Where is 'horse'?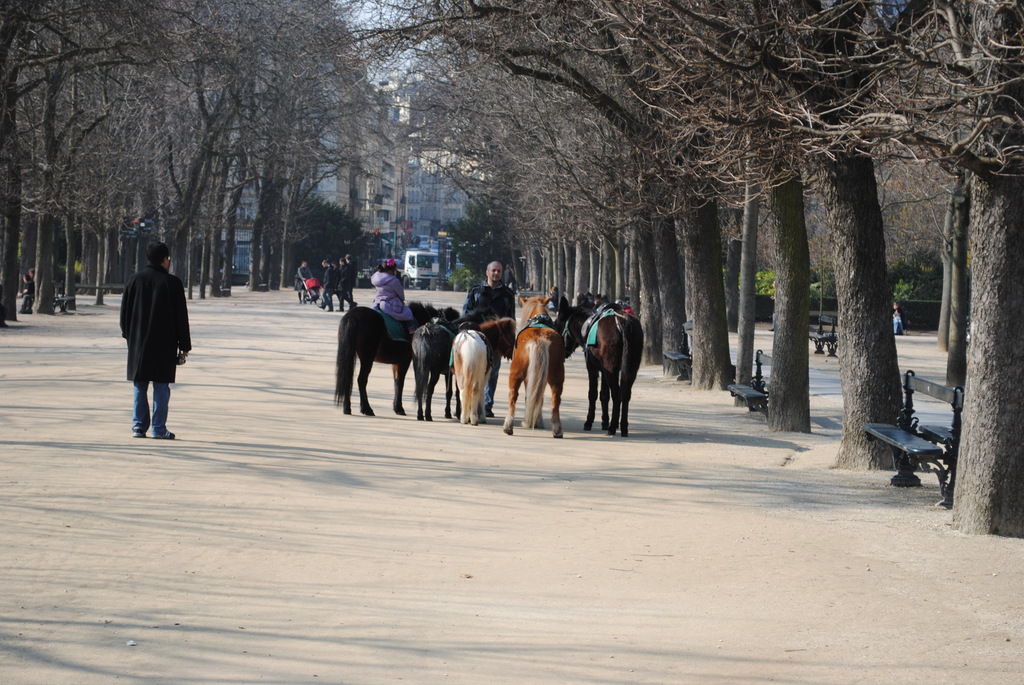
[left=584, top=290, right=648, bottom=435].
